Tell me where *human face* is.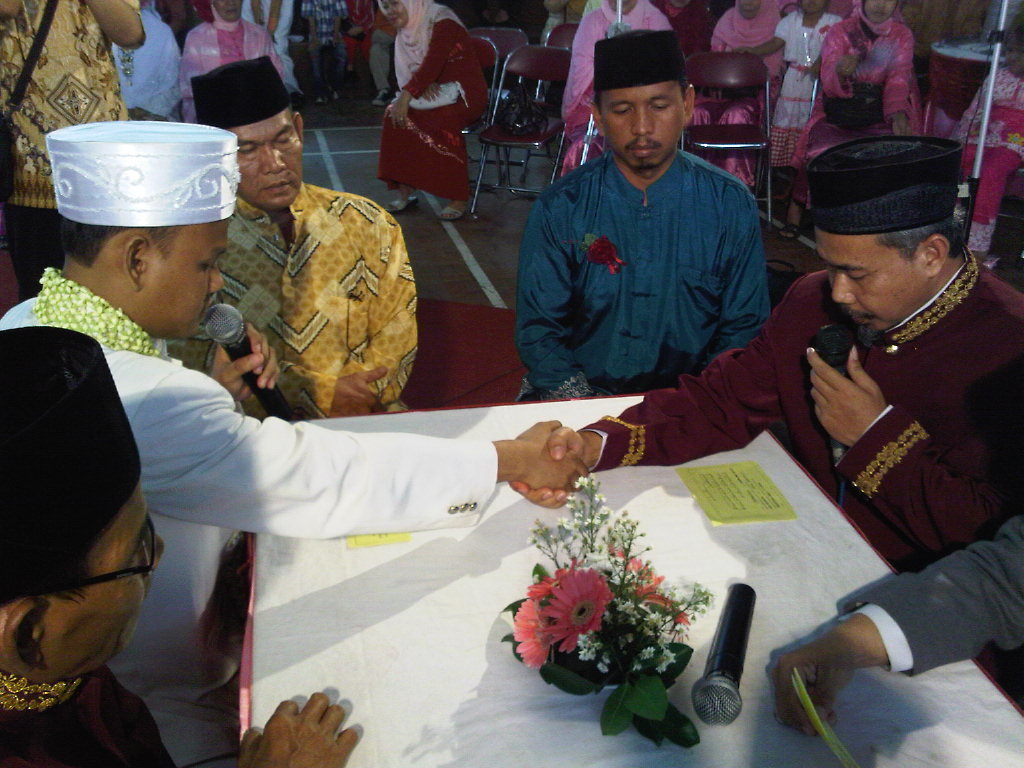
*human face* is at [155,219,226,336].
